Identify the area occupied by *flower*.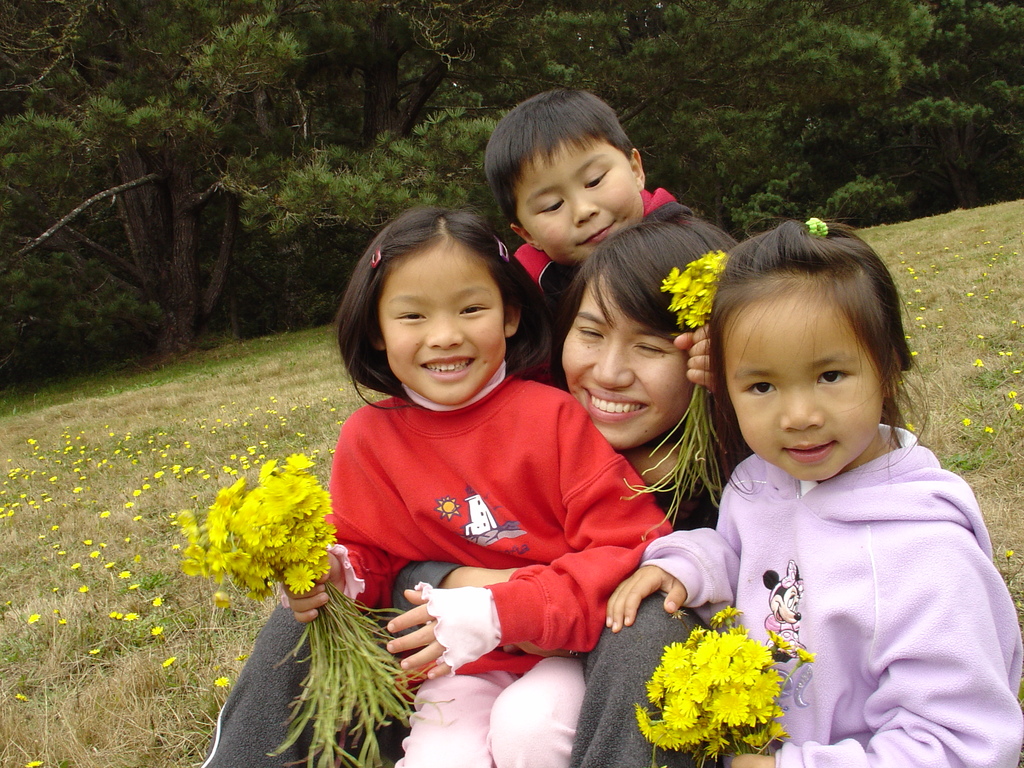
Area: <bbox>906, 301, 913, 307</bbox>.
